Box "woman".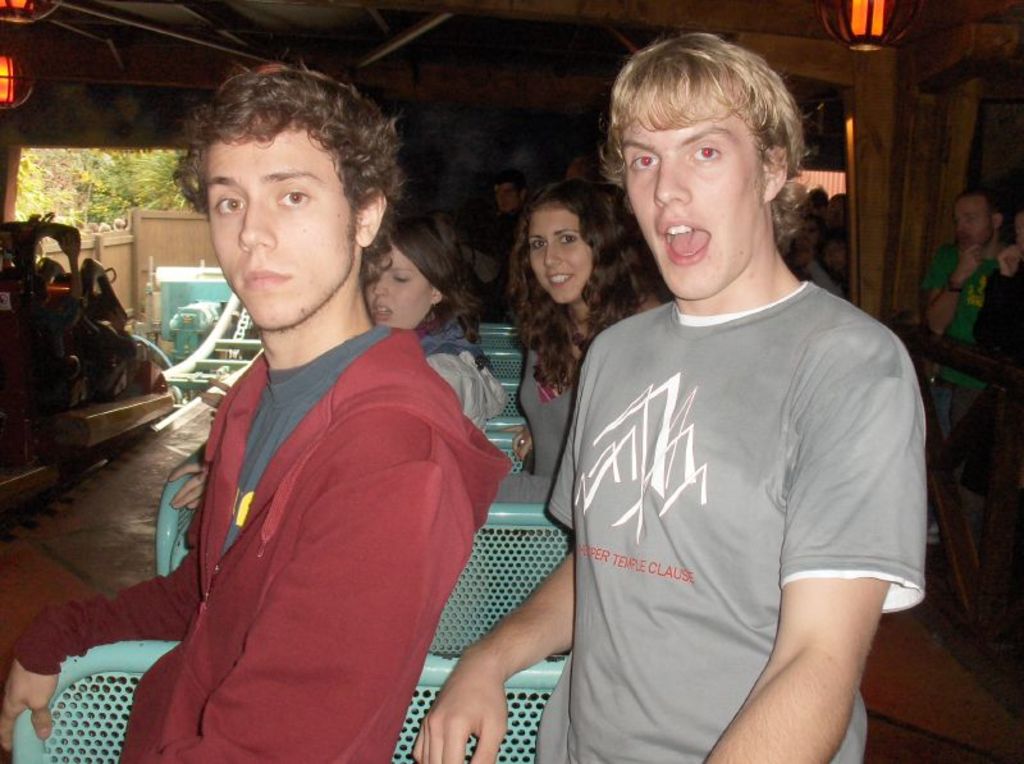
[x1=494, y1=154, x2=626, y2=476].
